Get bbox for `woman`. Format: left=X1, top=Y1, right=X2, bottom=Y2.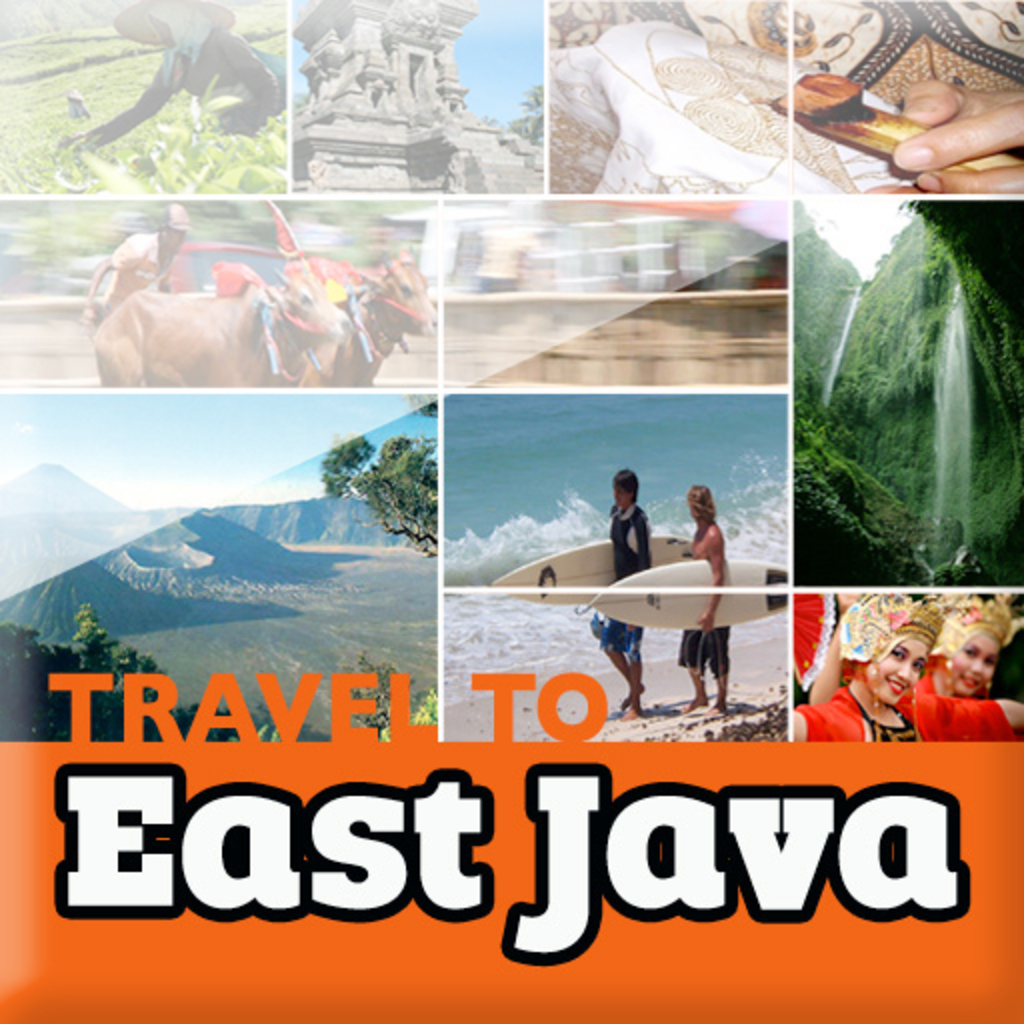
left=784, top=588, right=1022, bottom=748.
